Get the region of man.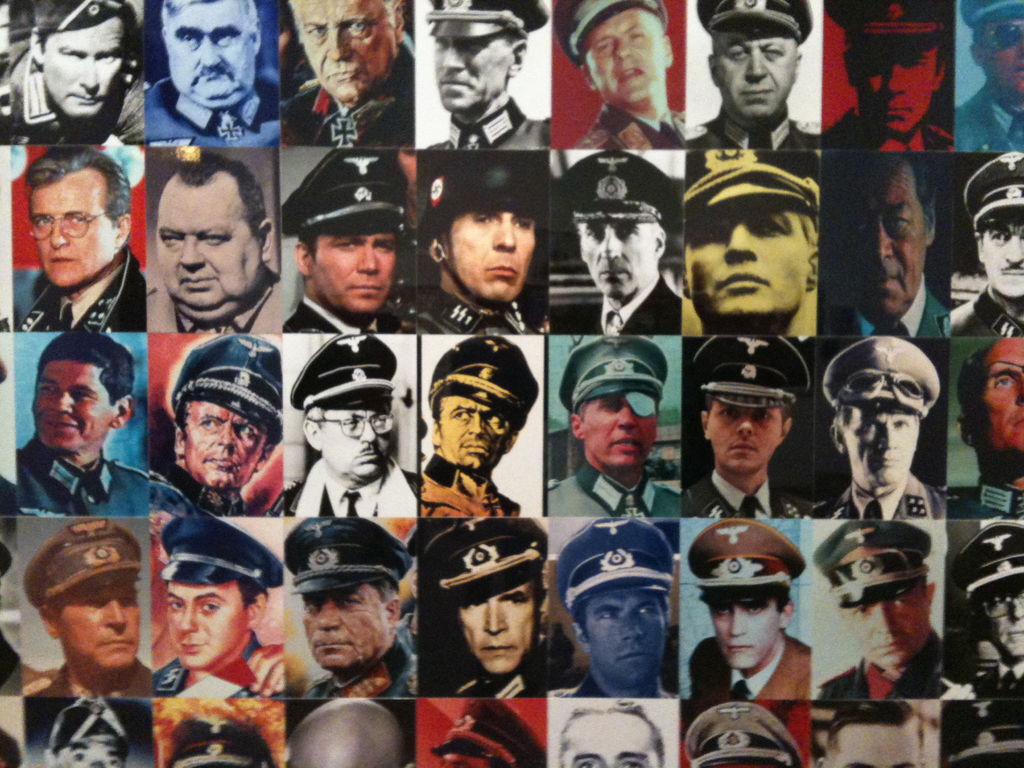
bbox=(817, 331, 943, 520).
